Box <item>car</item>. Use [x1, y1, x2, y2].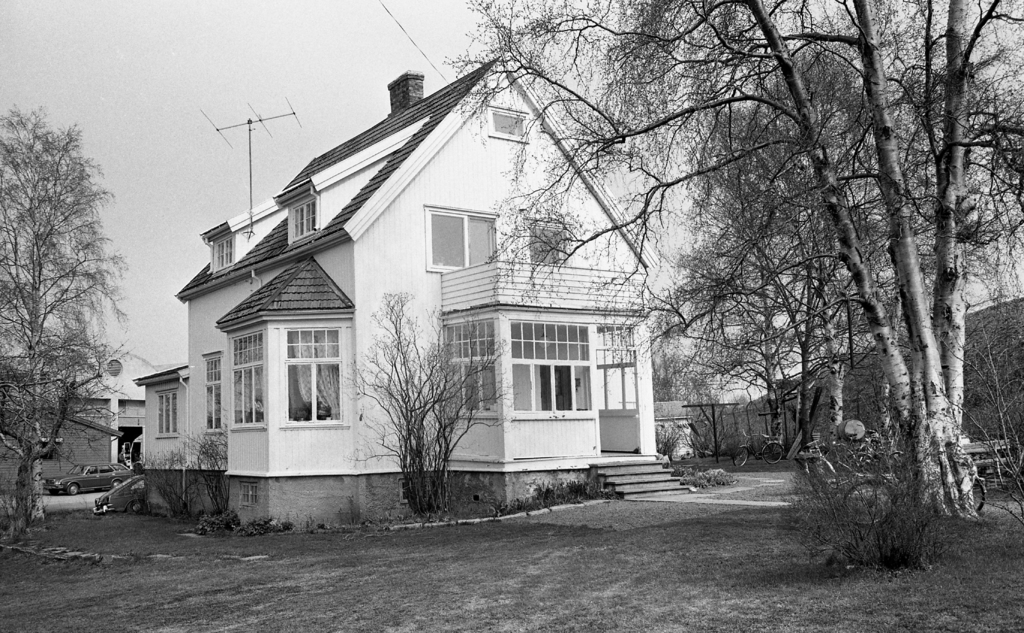
[42, 463, 133, 497].
